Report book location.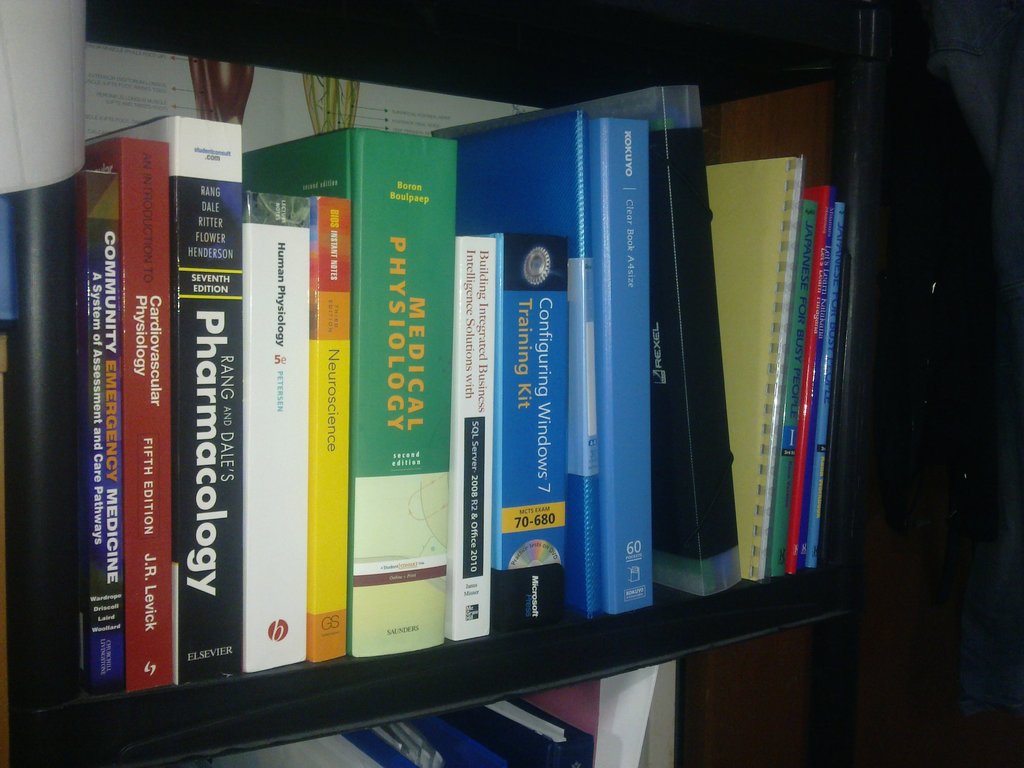
Report: bbox=(477, 234, 573, 630).
